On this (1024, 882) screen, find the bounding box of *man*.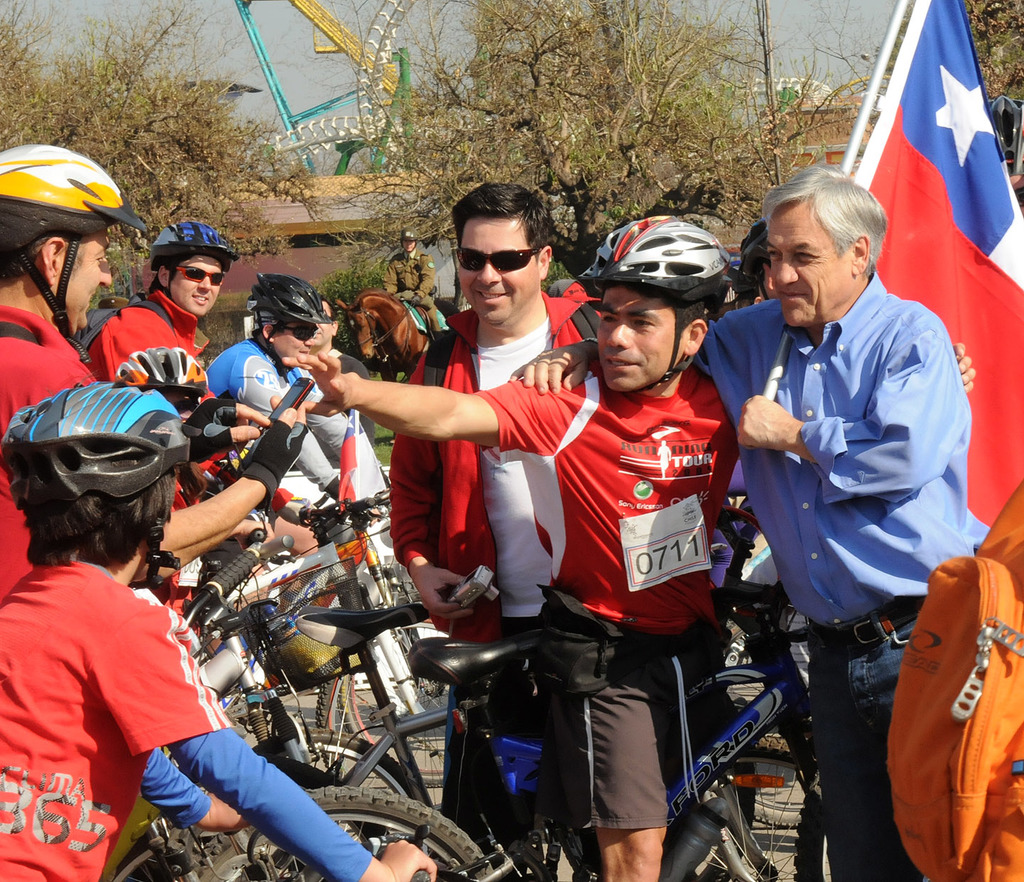
Bounding box: 708/165/990/842.
